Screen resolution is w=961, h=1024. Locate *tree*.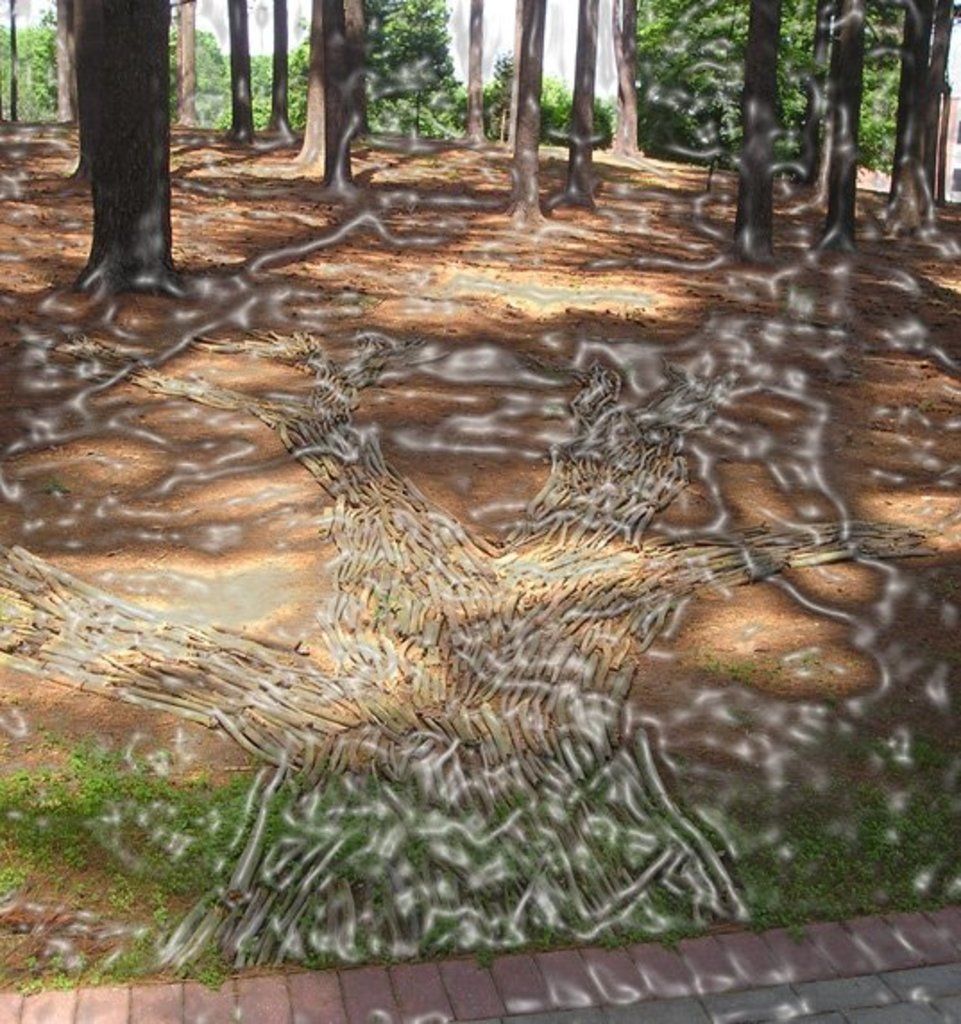
(left=807, top=0, right=882, bottom=209).
